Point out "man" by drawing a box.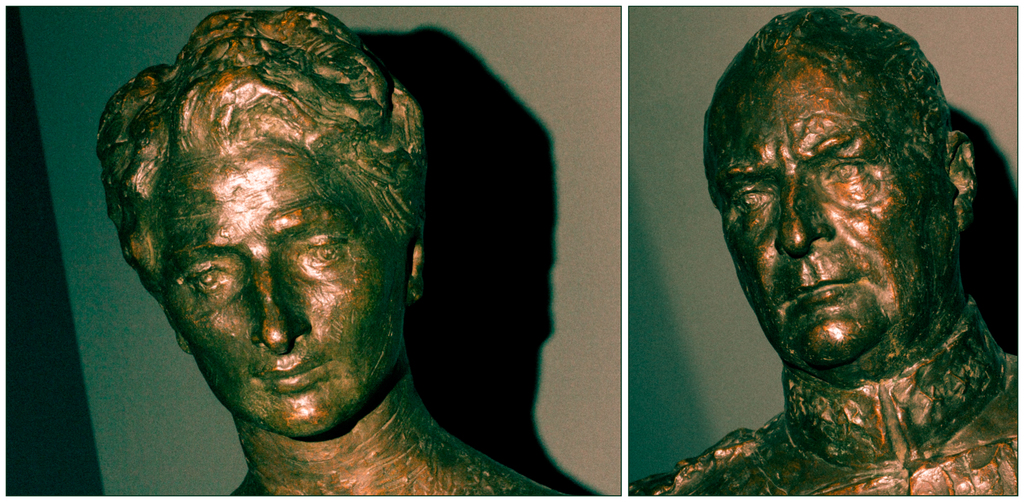
region(621, 0, 1023, 501).
